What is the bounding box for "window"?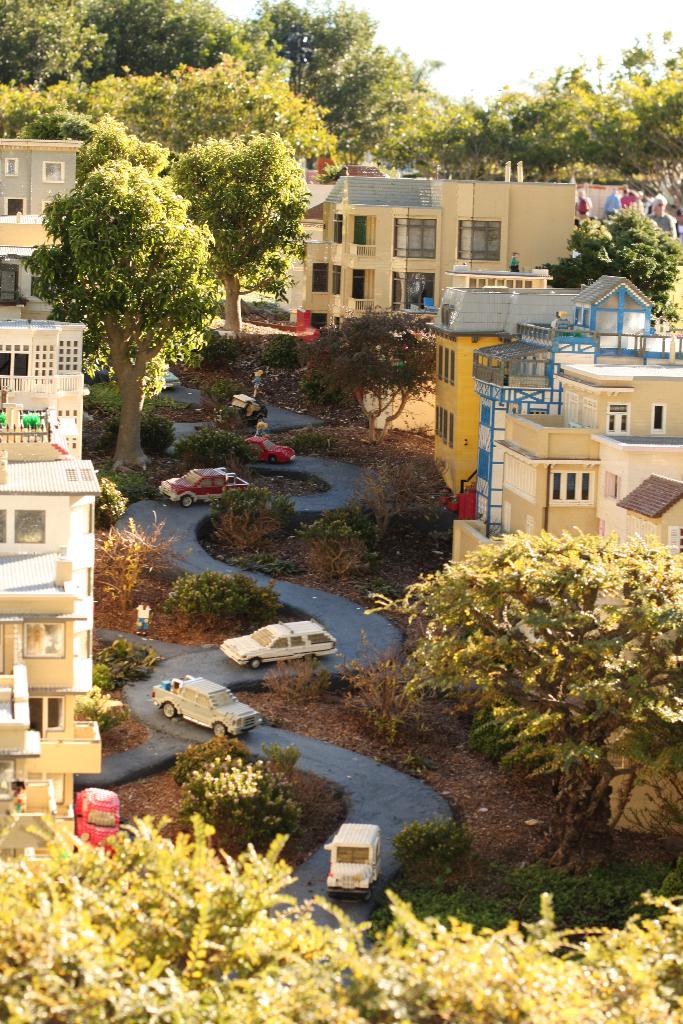
bbox(674, 527, 682, 554).
